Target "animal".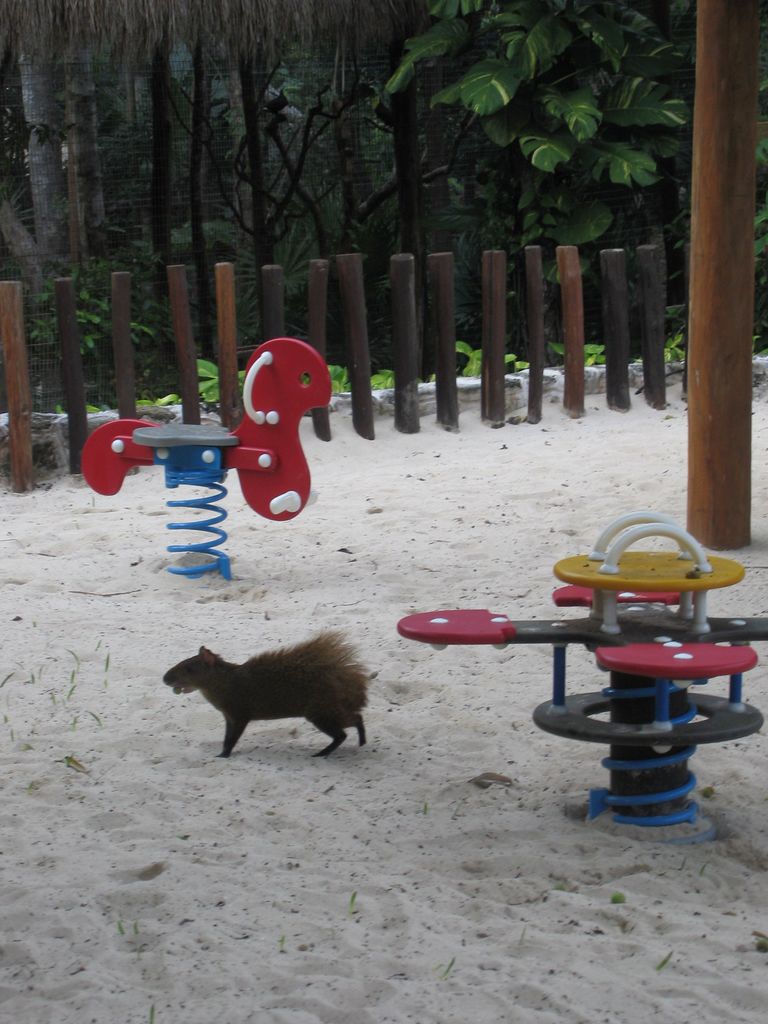
Target region: [left=161, top=617, right=385, bottom=764].
